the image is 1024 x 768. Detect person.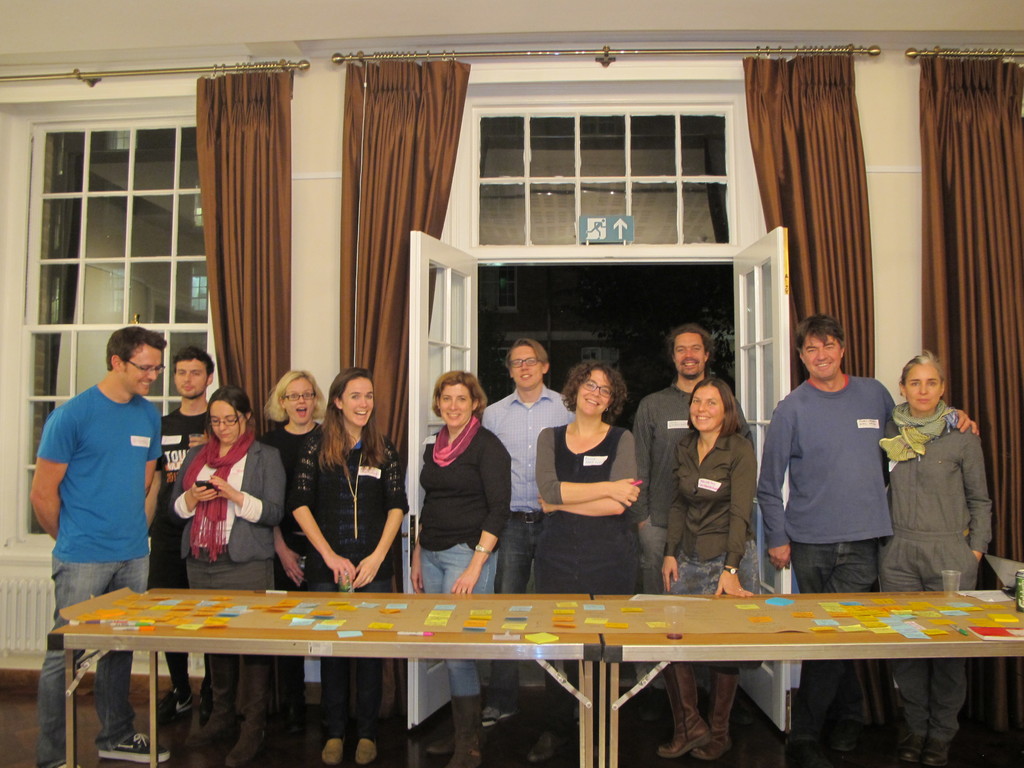
Detection: detection(148, 344, 215, 715).
